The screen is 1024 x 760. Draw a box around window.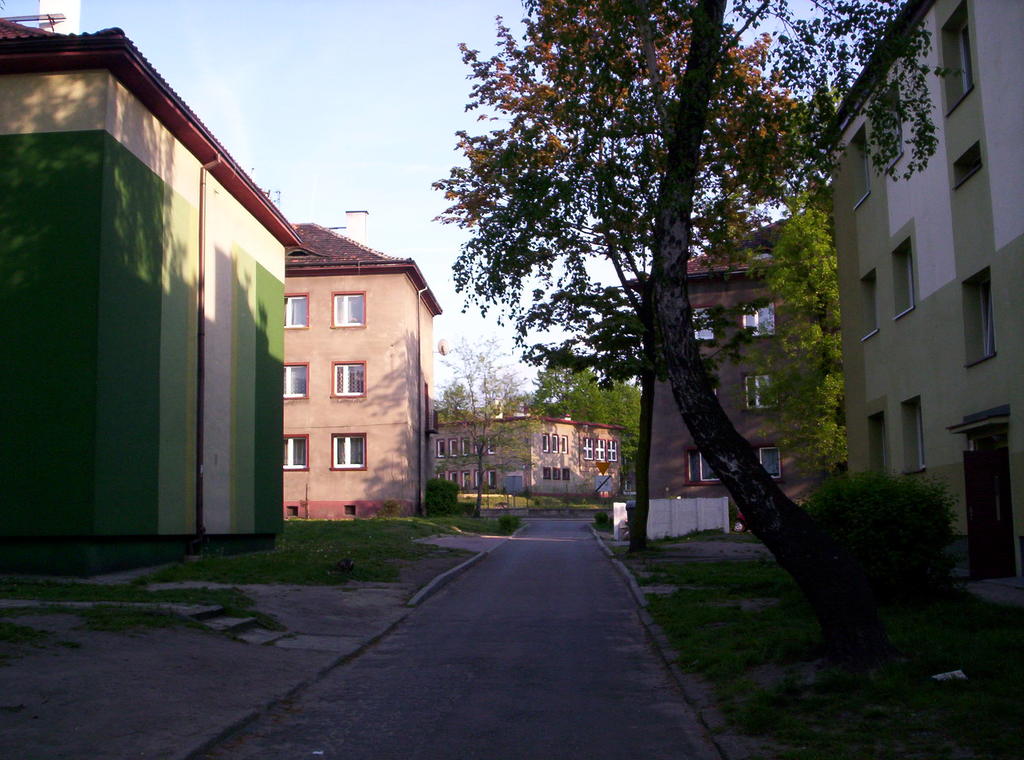
[left=473, top=466, right=481, bottom=490].
